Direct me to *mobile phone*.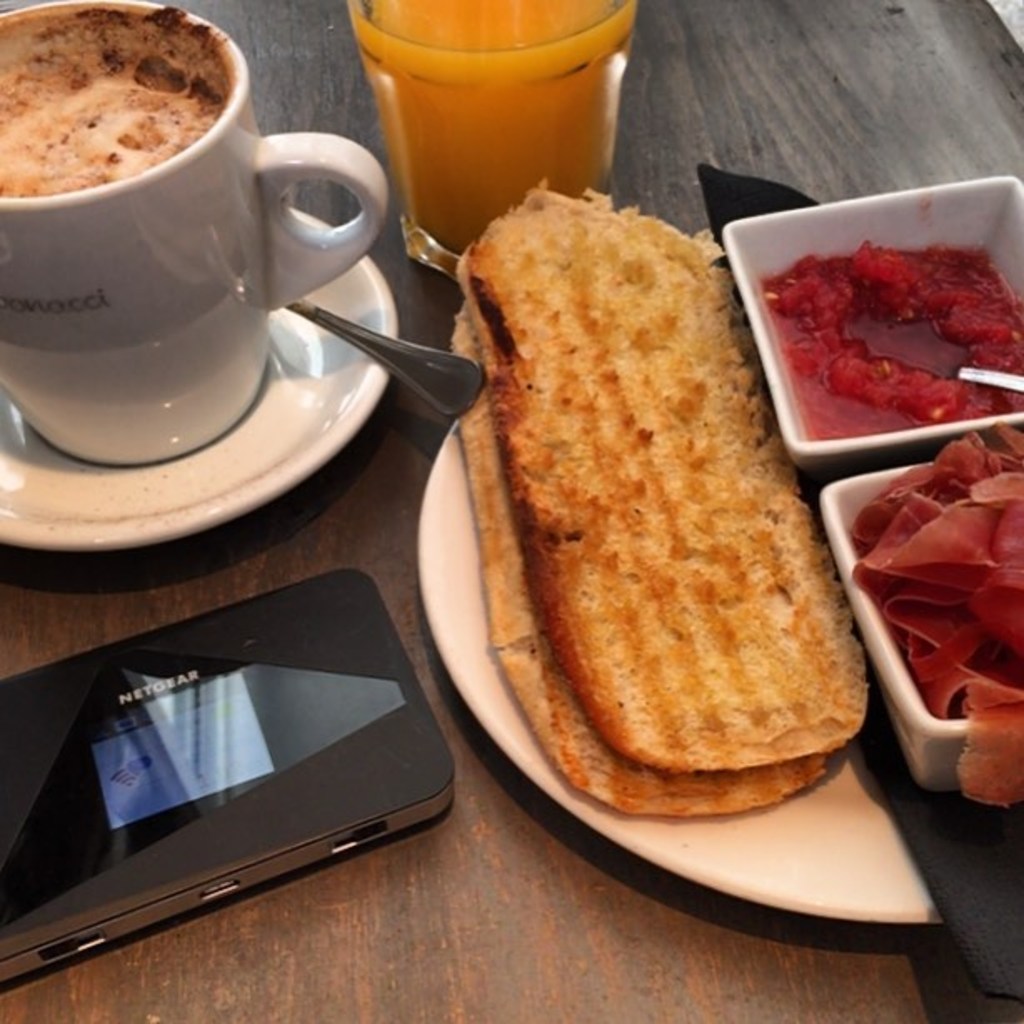
Direction: locate(42, 589, 490, 939).
